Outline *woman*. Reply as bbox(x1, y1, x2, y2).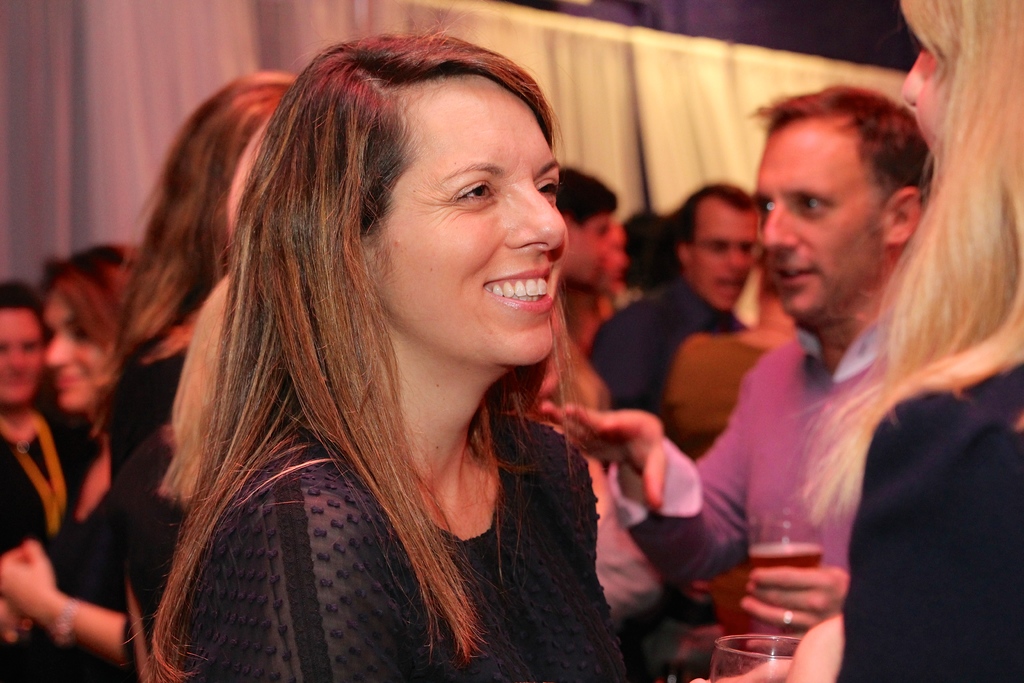
bbox(0, 232, 170, 677).
